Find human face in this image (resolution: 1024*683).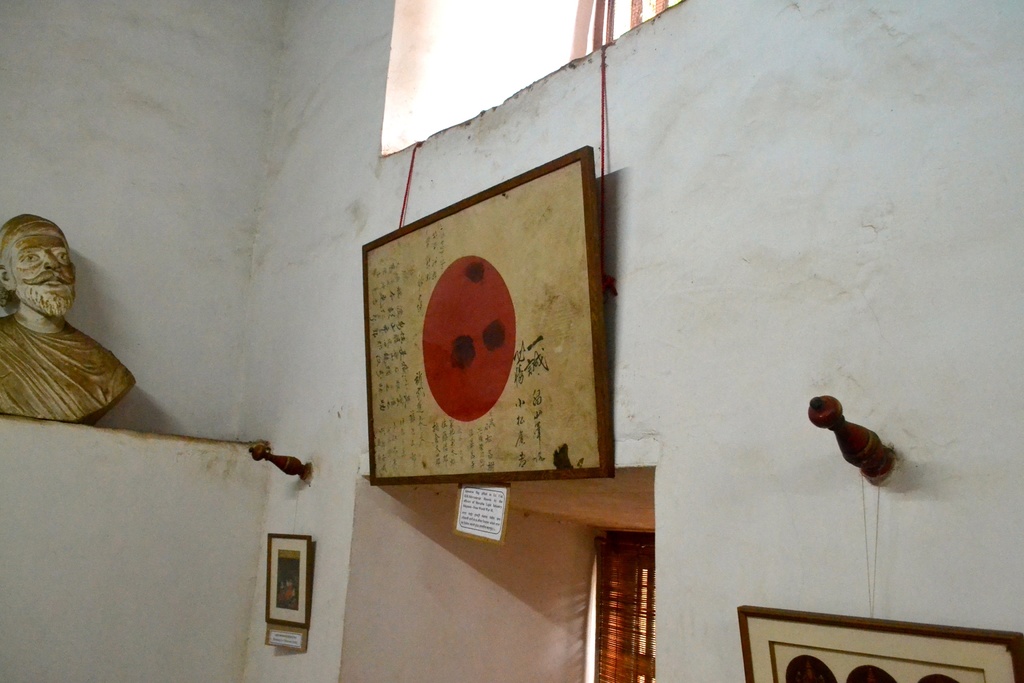
(8, 223, 77, 320).
